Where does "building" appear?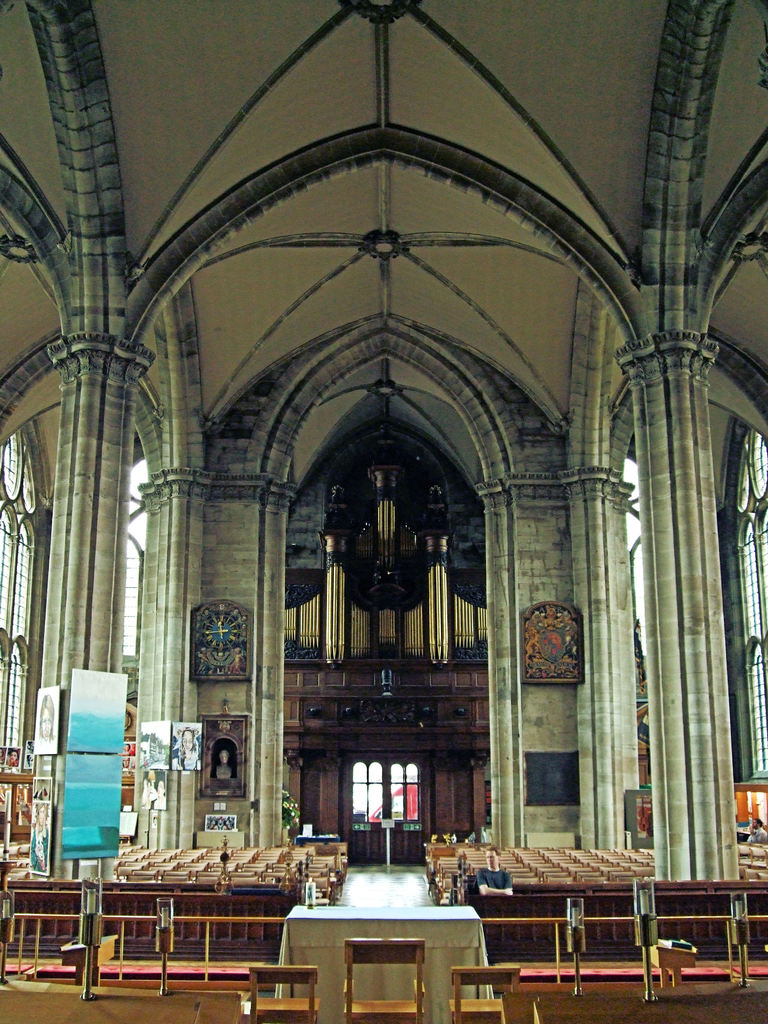
Appears at bbox(0, 0, 767, 1023).
